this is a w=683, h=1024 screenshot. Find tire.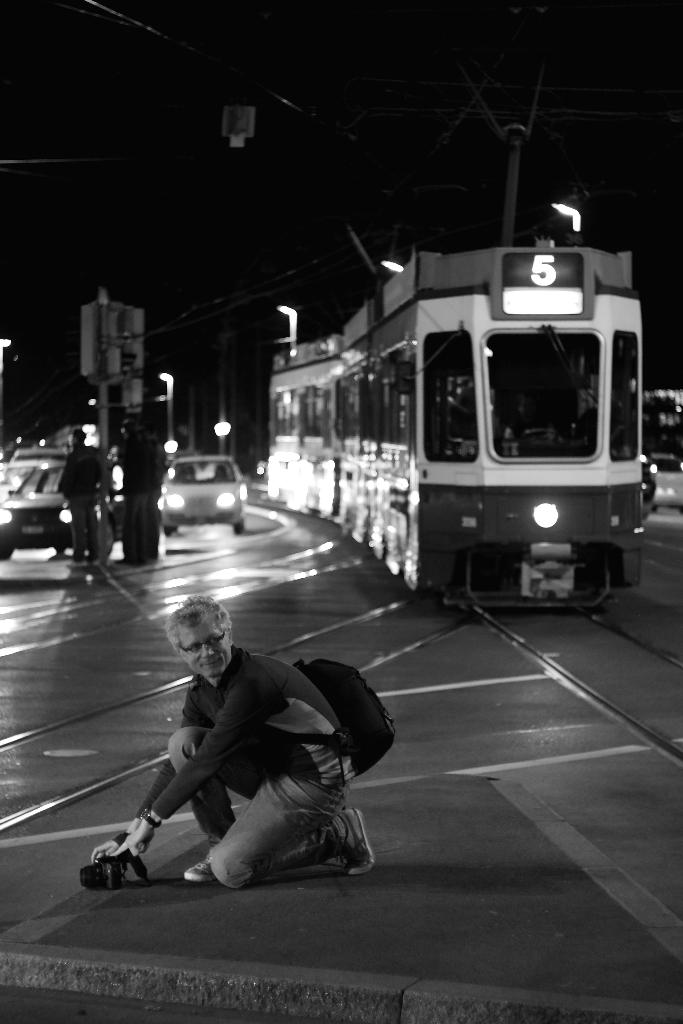
Bounding box: bbox=[227, 517, 244, 533].
